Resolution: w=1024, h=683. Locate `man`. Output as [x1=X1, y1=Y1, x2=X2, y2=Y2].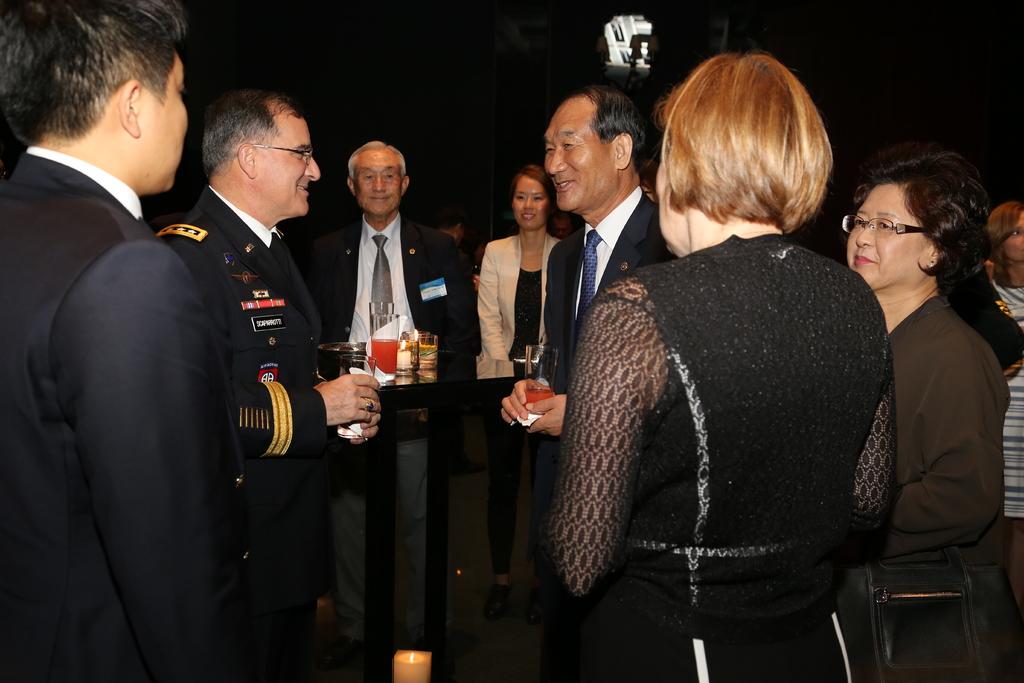
[x1=498, y1=88, x2=684, y2=682].
